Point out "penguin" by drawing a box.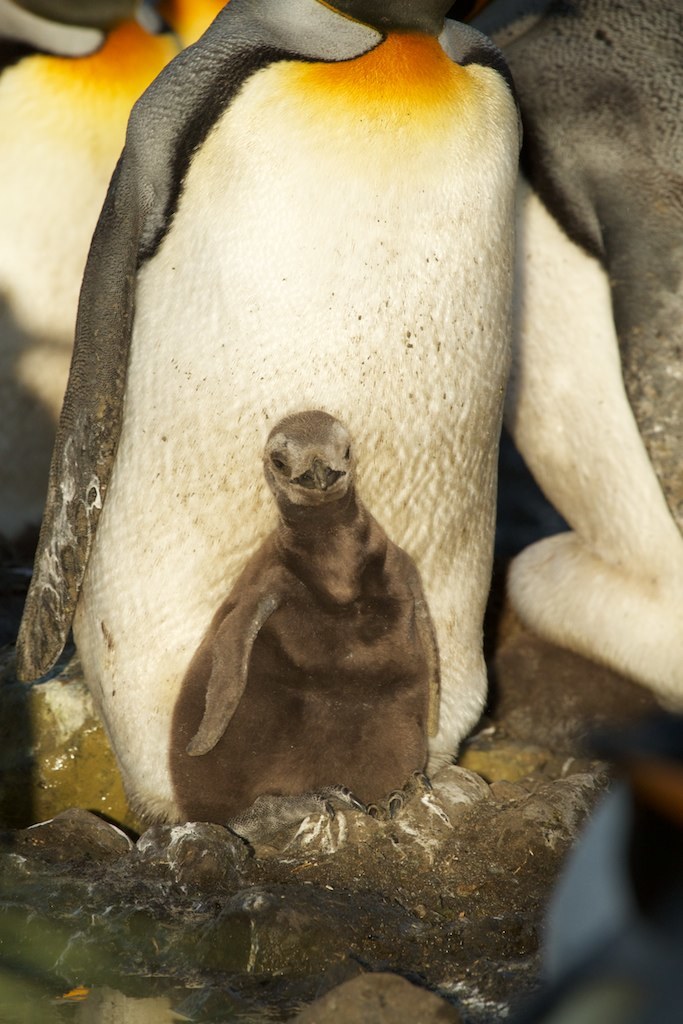
locate(0, 0, 682, 1023).
